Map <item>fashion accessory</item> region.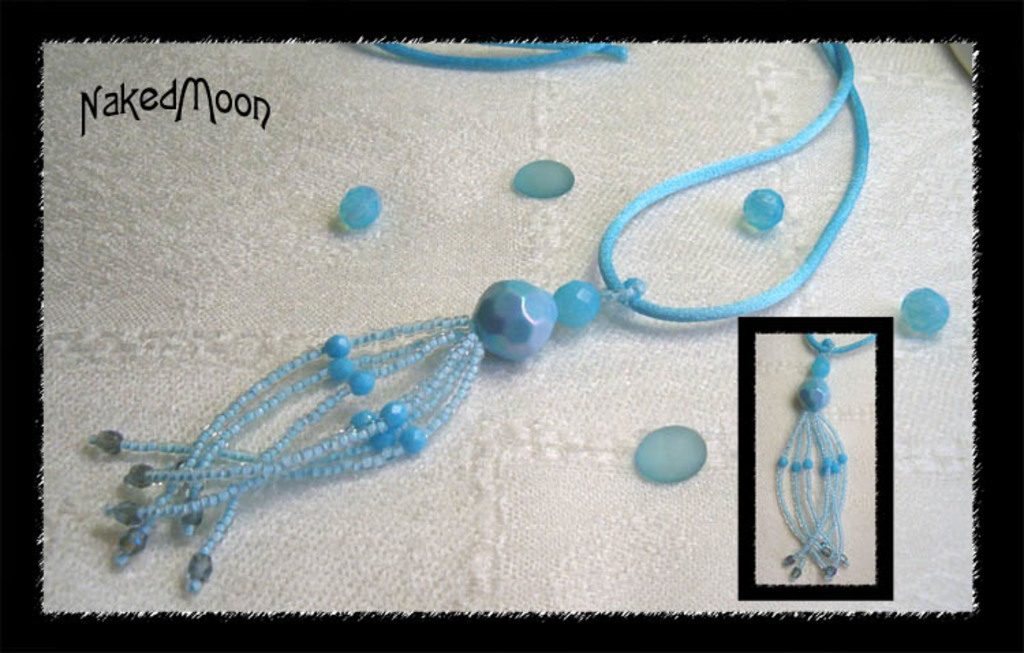
Mapped to l=739, t=184, r=785, b=230.
